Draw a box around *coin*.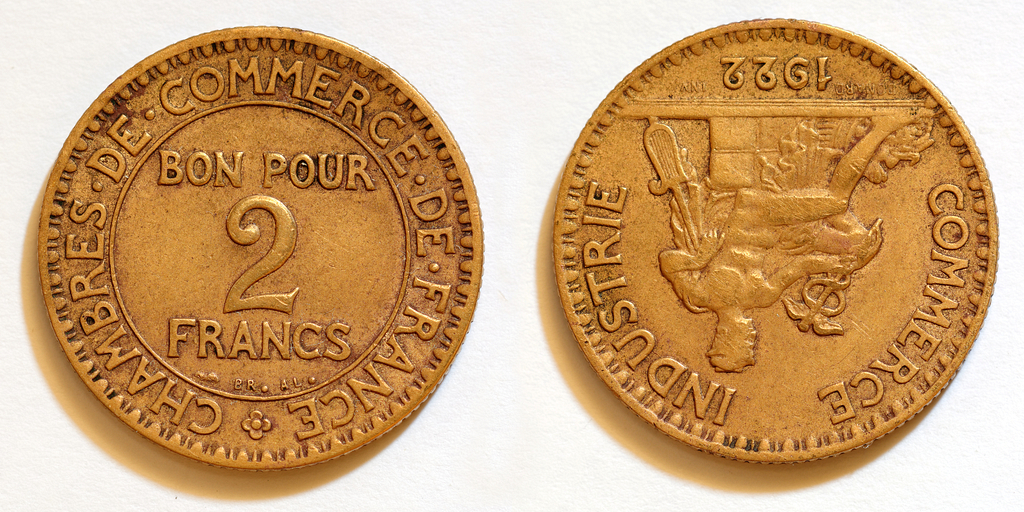
{"left": 32, "top": 20, "right": 485, "bottom": 466}.
